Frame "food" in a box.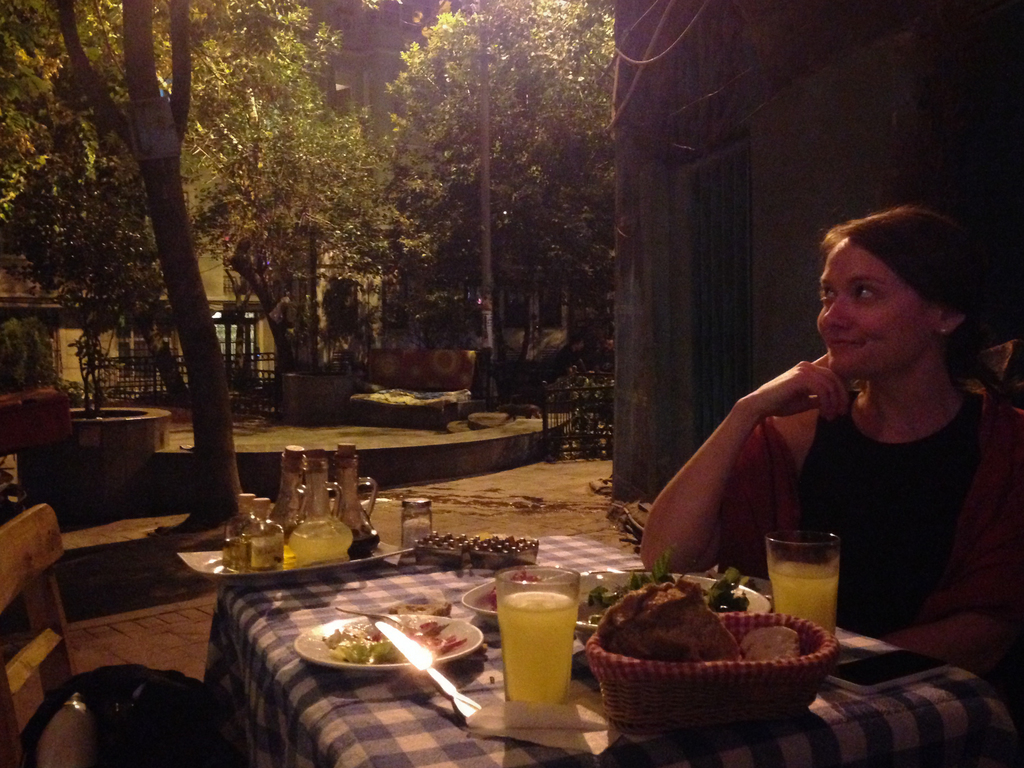
<region>320, 612, 461, 664</region>.
